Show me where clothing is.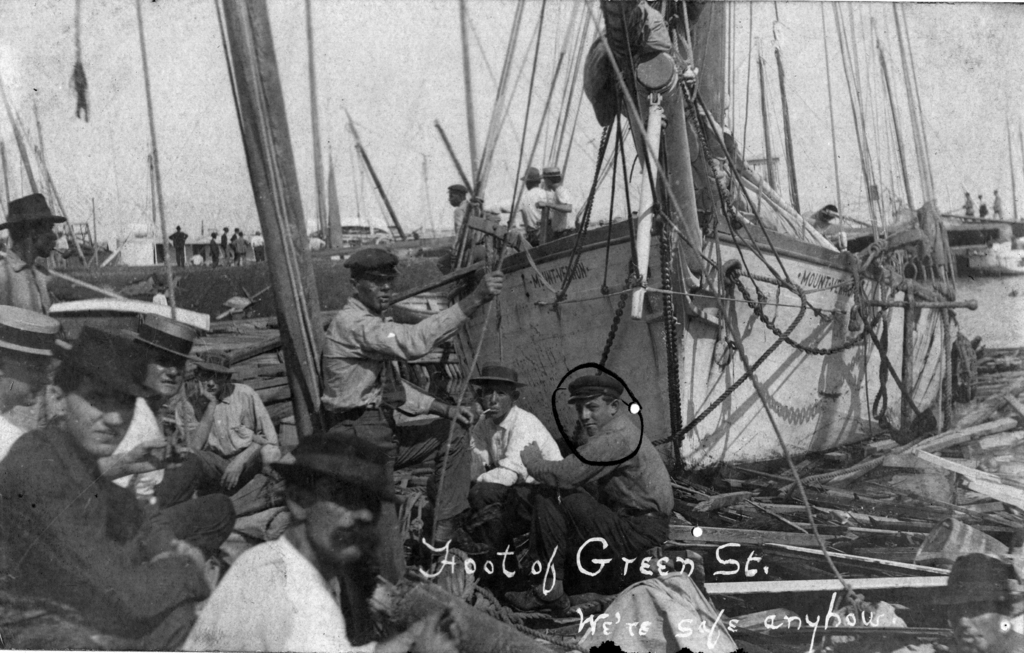
clothing is at (1,412,240,652).
